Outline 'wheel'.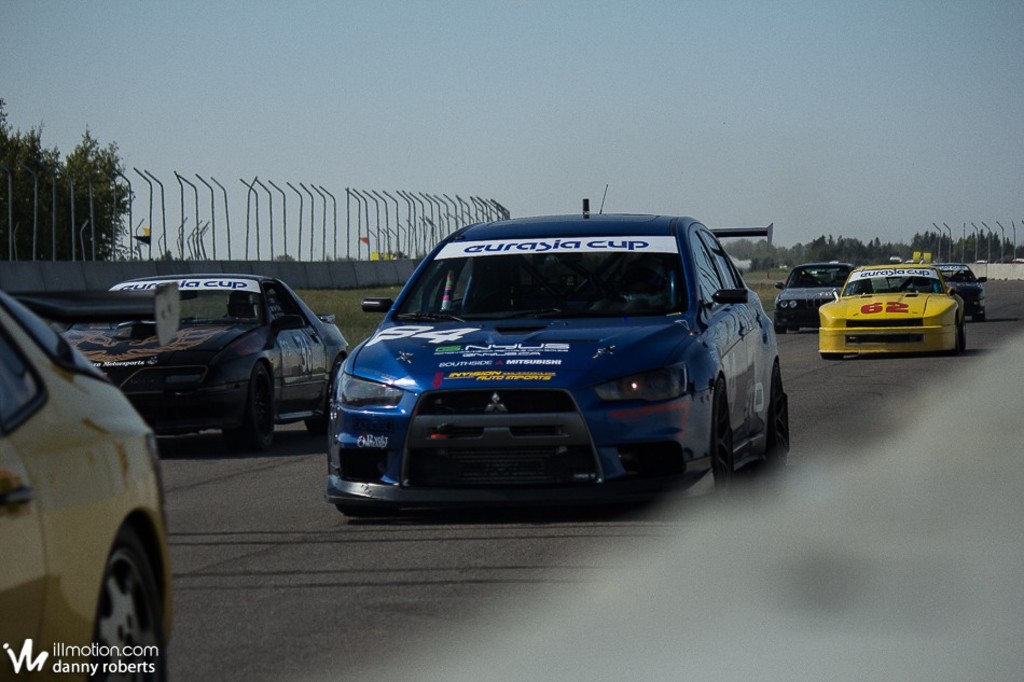
Outline: box(712, 386, 734, 493).
